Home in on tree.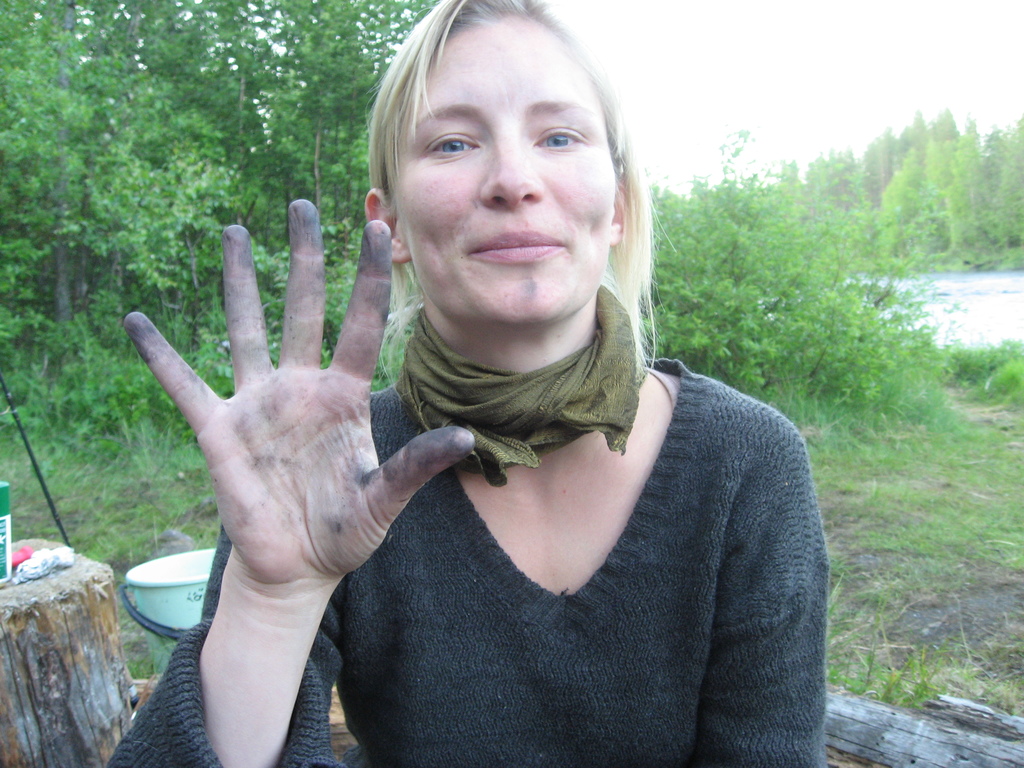
Homed in at pyautogui.locateOnScreen(654, 128, 959, 445).
